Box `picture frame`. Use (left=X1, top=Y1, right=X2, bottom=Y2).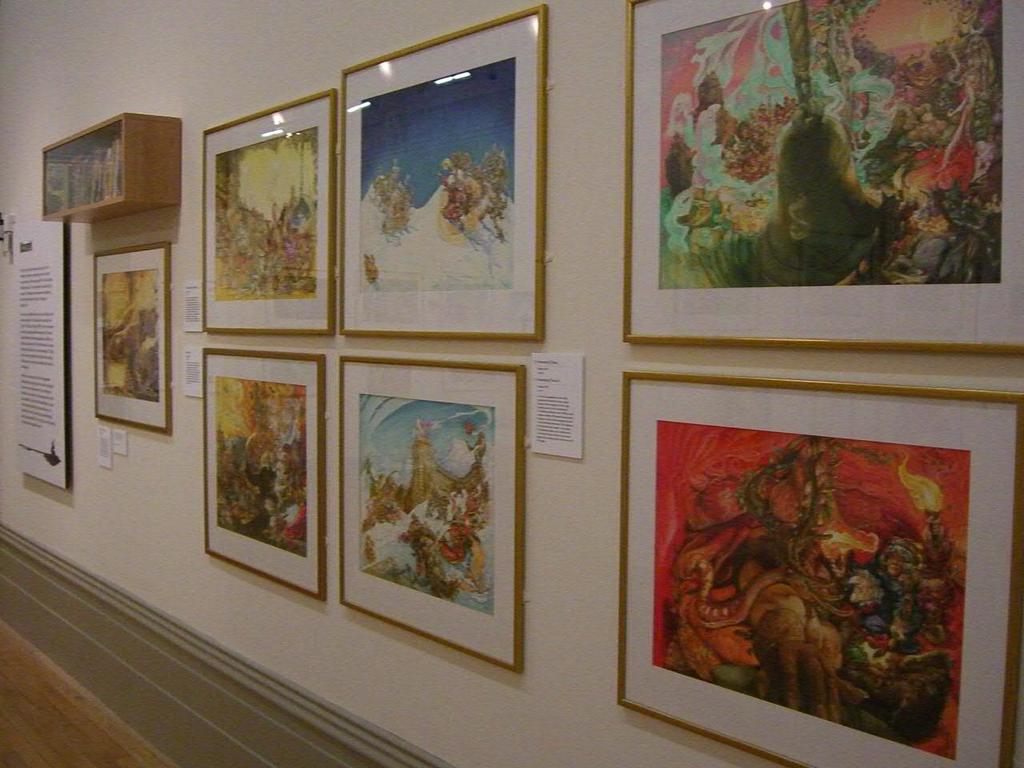
(left=97, top=245, right=167, bottom=433).
